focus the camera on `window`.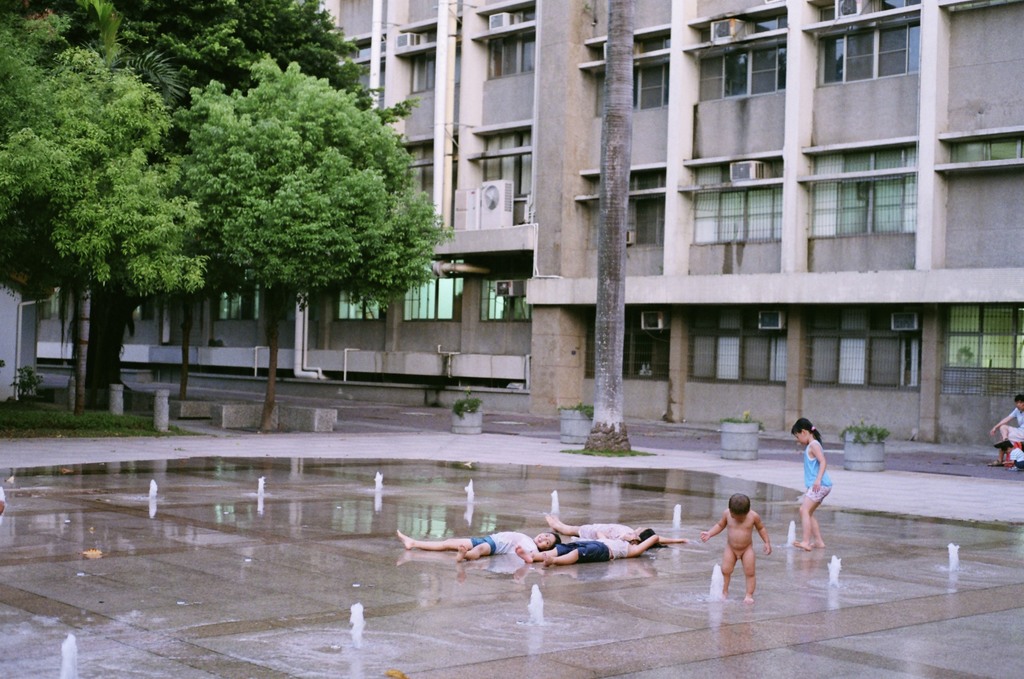
Focus region: rect(585, 308, 671, 380).
